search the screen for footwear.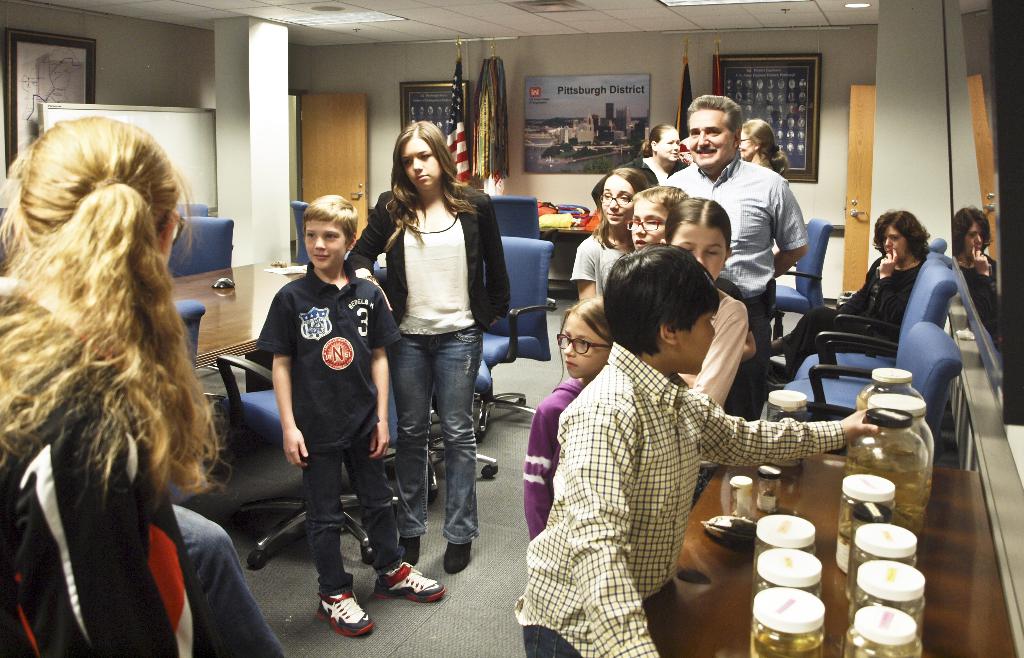
Found at (442,540,474,573).
